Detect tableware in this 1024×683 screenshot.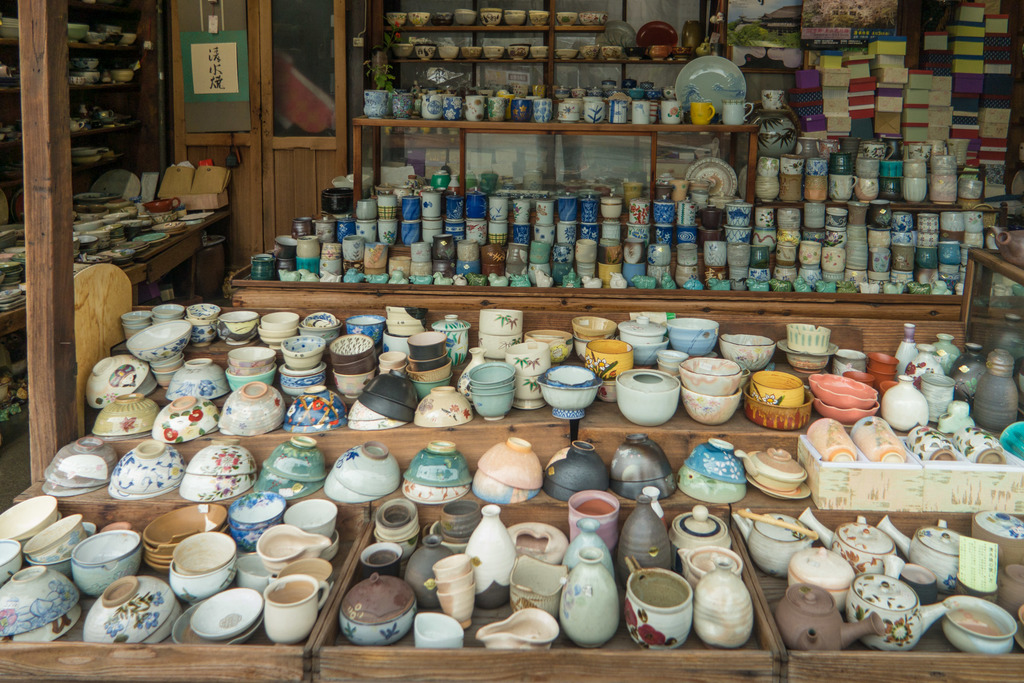
Detection: 327:335:373:363.
